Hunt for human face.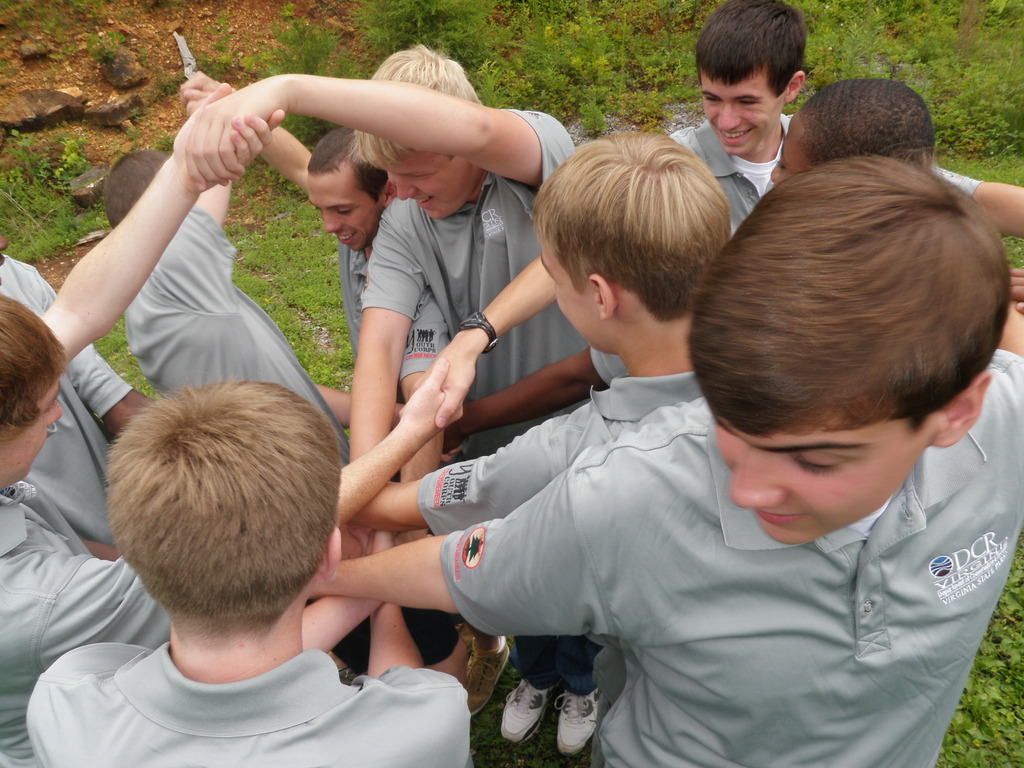
Hunted down at 542,233,620,353.
